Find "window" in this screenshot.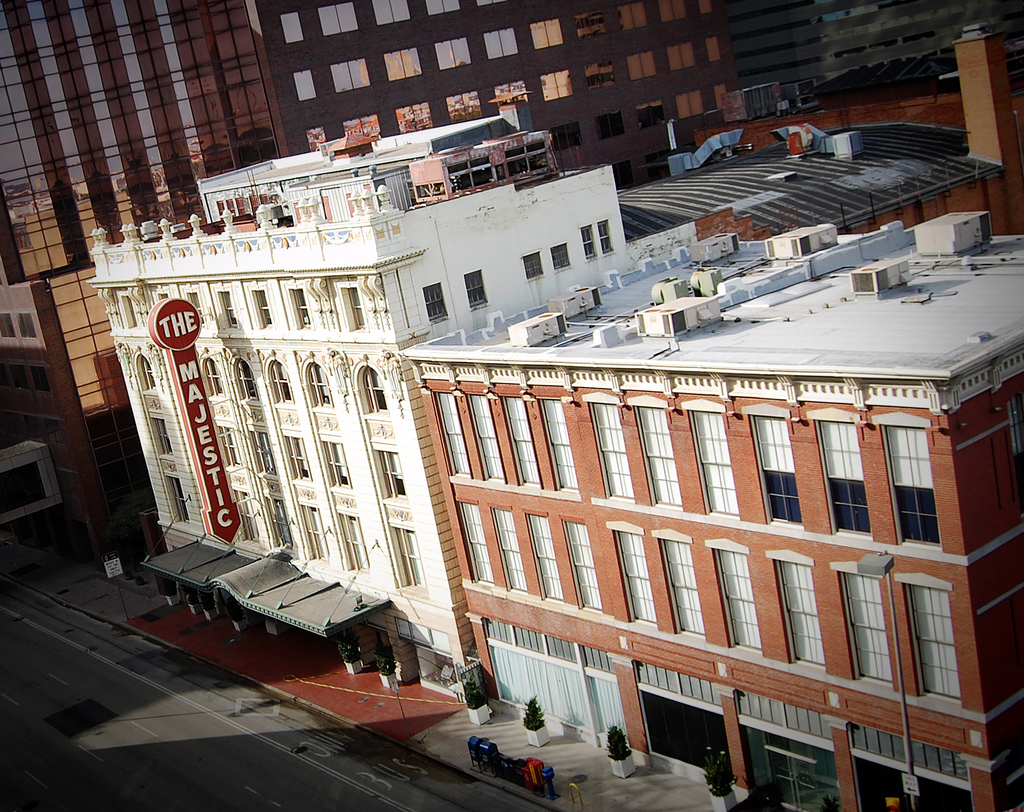
The bounding box for "window" is l=445, t=88, r=483, b=125.
